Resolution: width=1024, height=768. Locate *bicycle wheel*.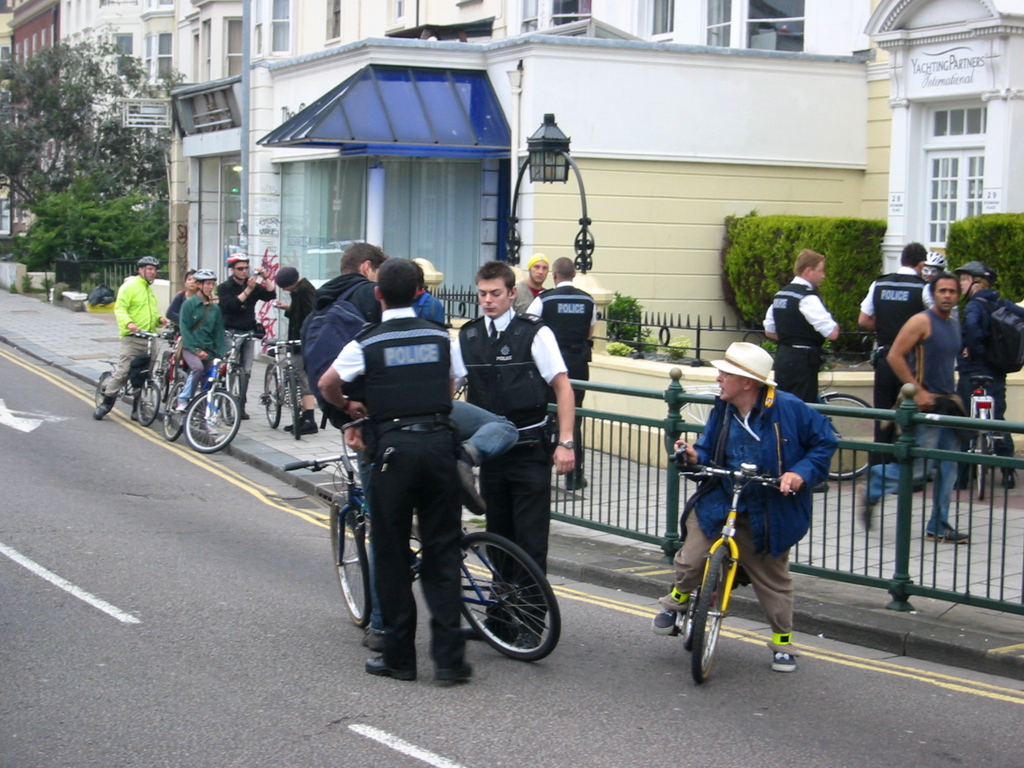
box=[181, 388, 239, 454].
